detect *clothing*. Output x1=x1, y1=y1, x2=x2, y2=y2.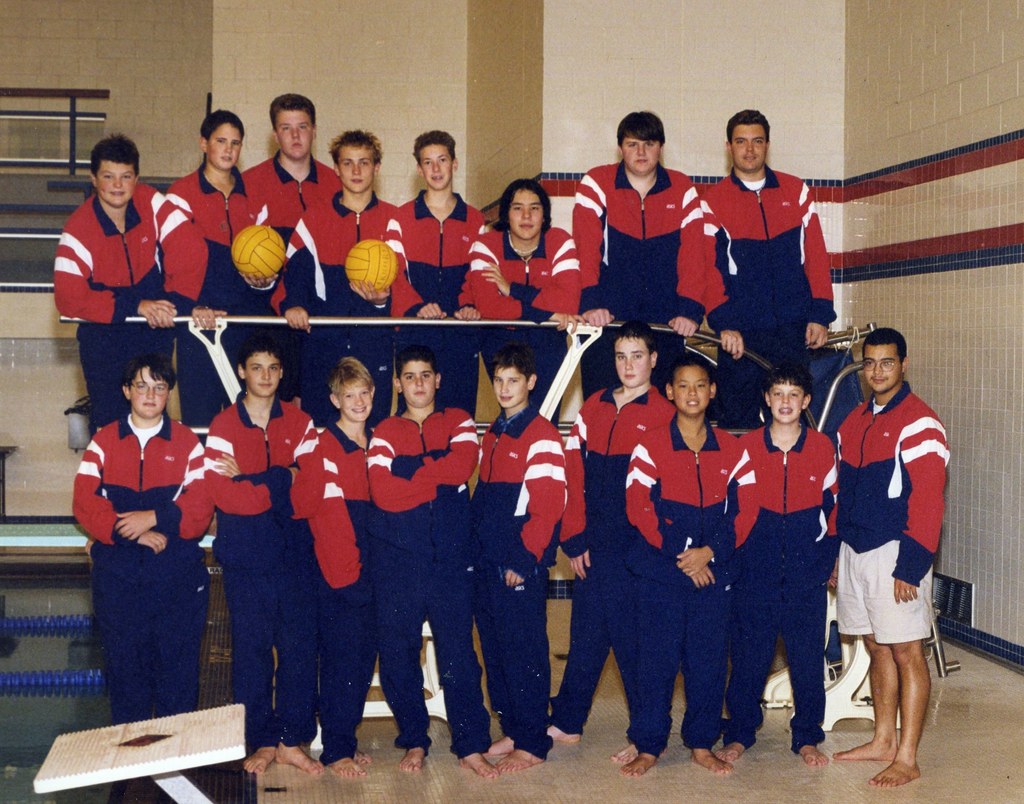
x1=564, y1=161, x2=707, y2=385.
